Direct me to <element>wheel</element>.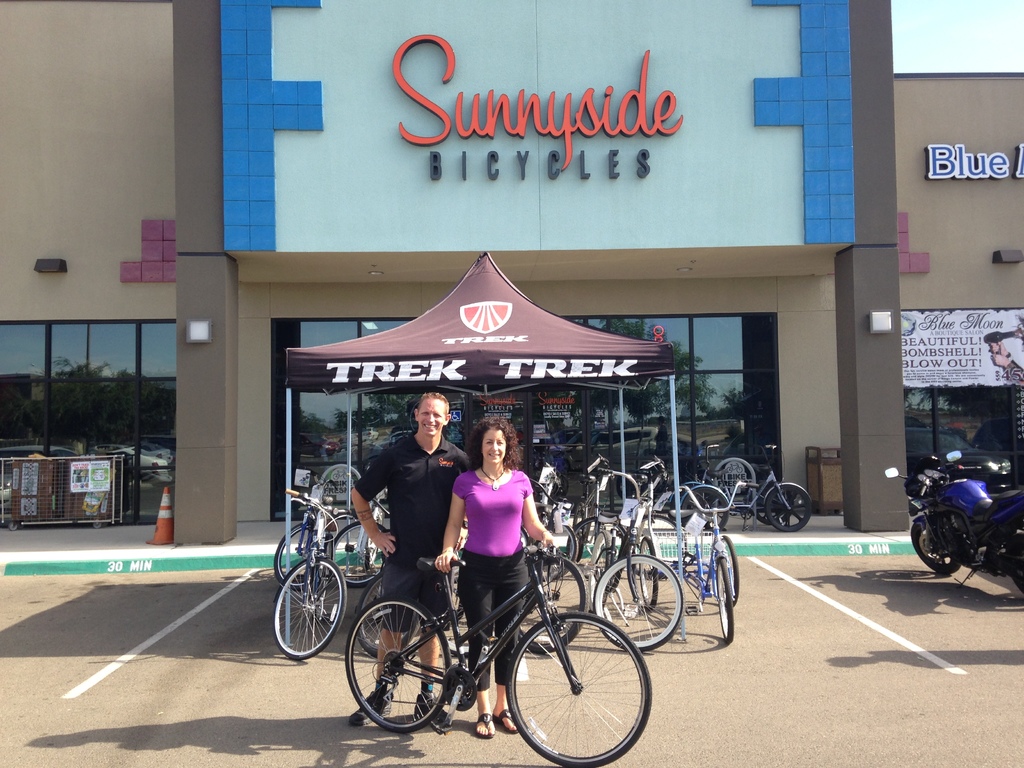
Direction: [745,486,776,525].
